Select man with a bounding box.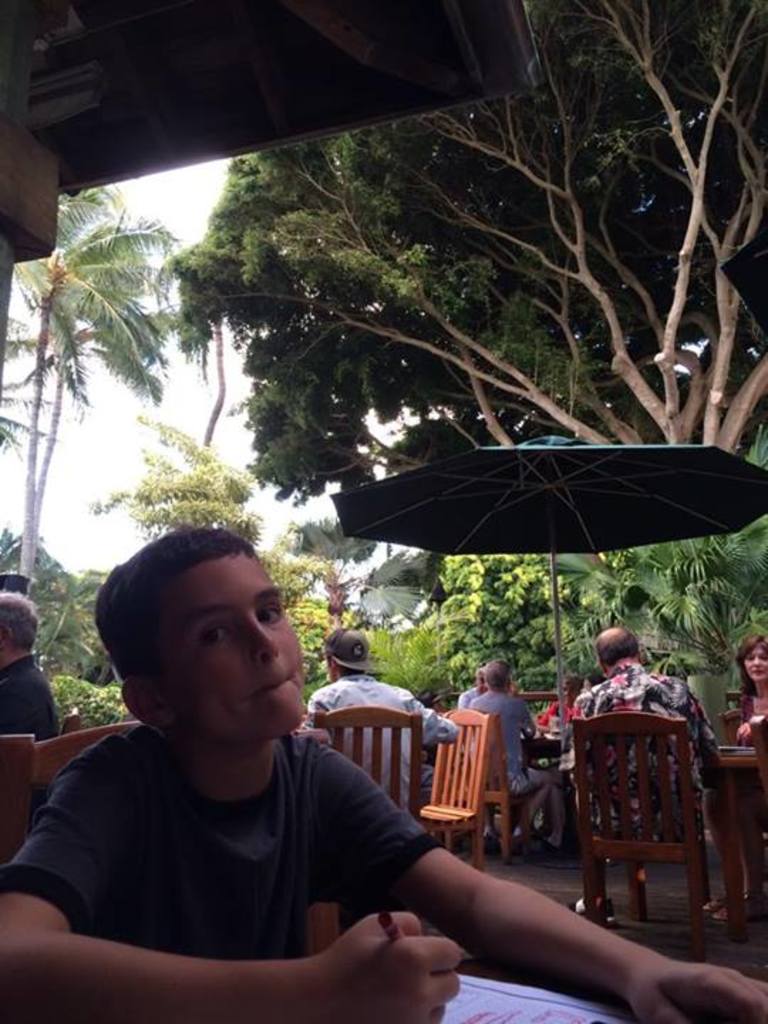
0, 594, 61, 747.
